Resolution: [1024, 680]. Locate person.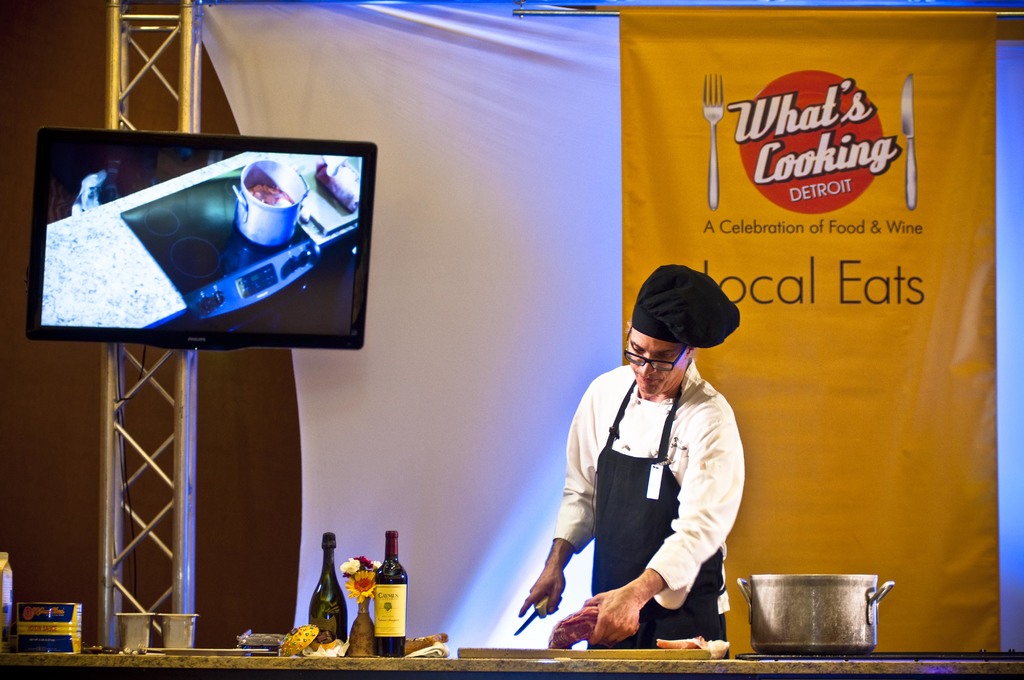
locate(534, 275, 756, 679).
